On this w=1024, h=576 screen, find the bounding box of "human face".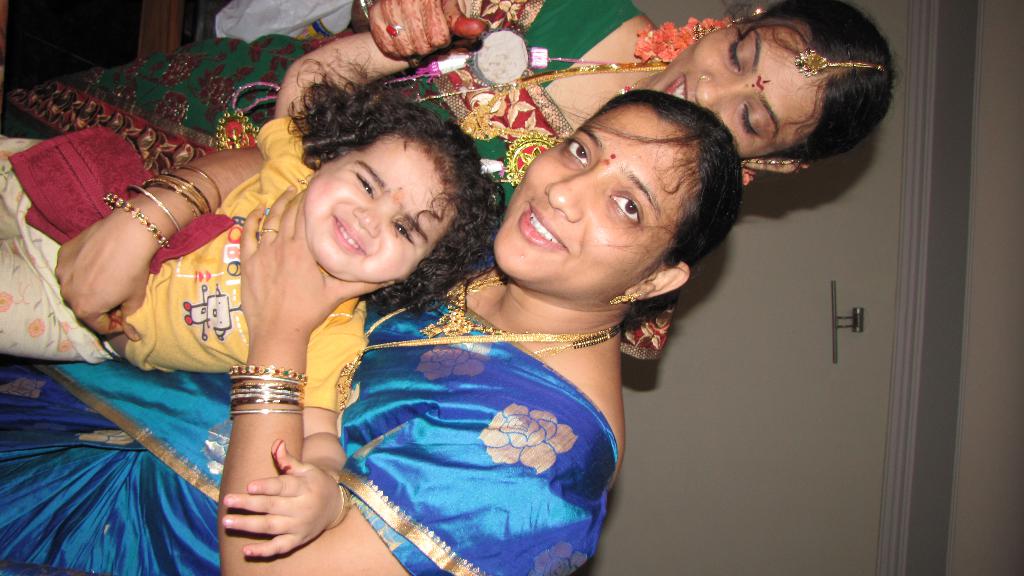
Bounding box: 298, 125, 459, 287.
